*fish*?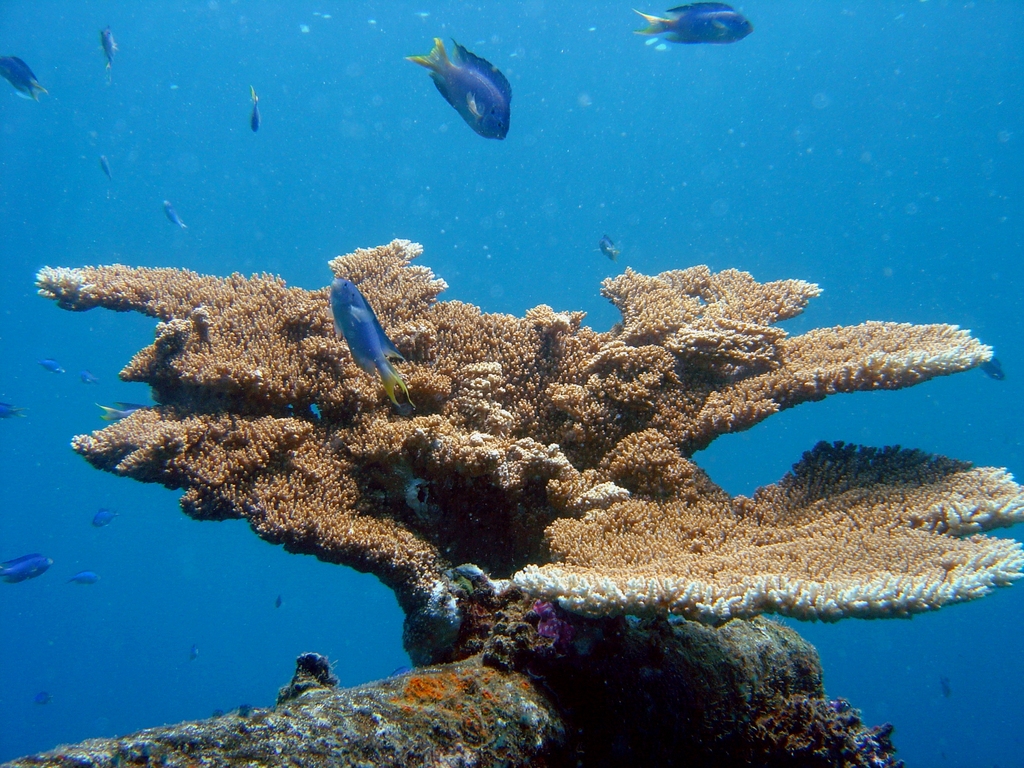
600:236:620:268
